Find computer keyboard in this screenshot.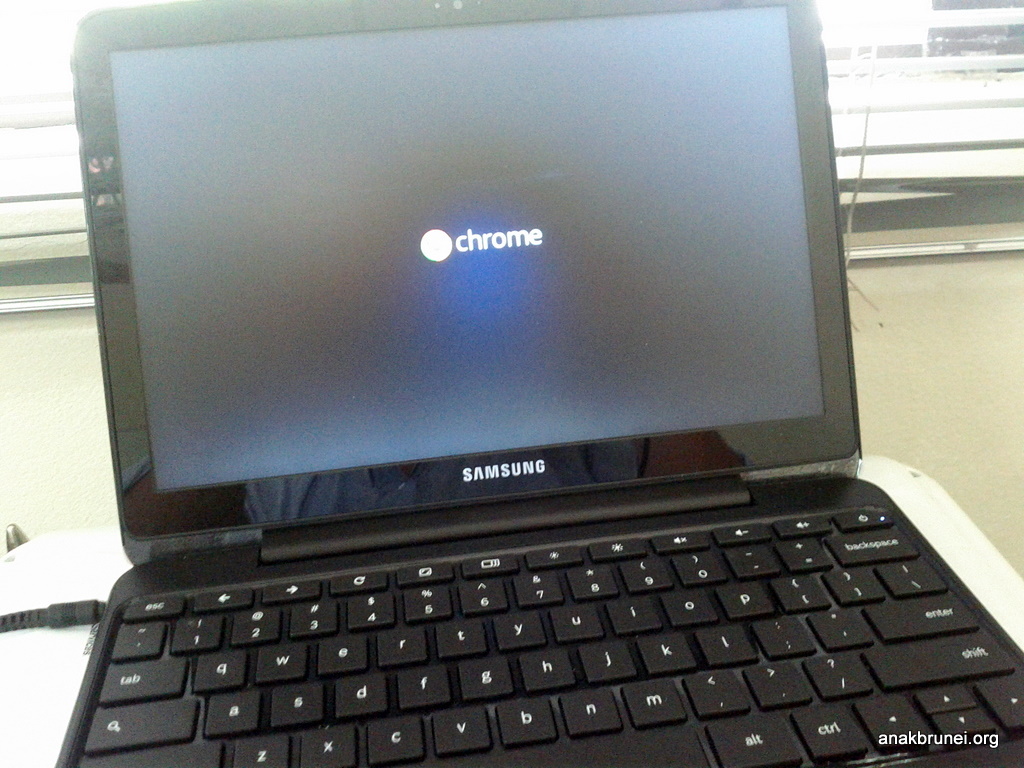
The bounding box for computer keyboard is select_region(75, 505, 1023, 767).
